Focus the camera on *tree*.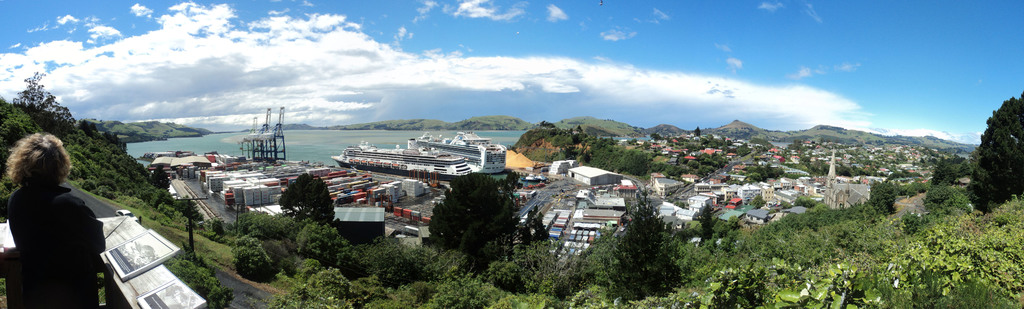
Focus region: 923, 152, 998, 181.
